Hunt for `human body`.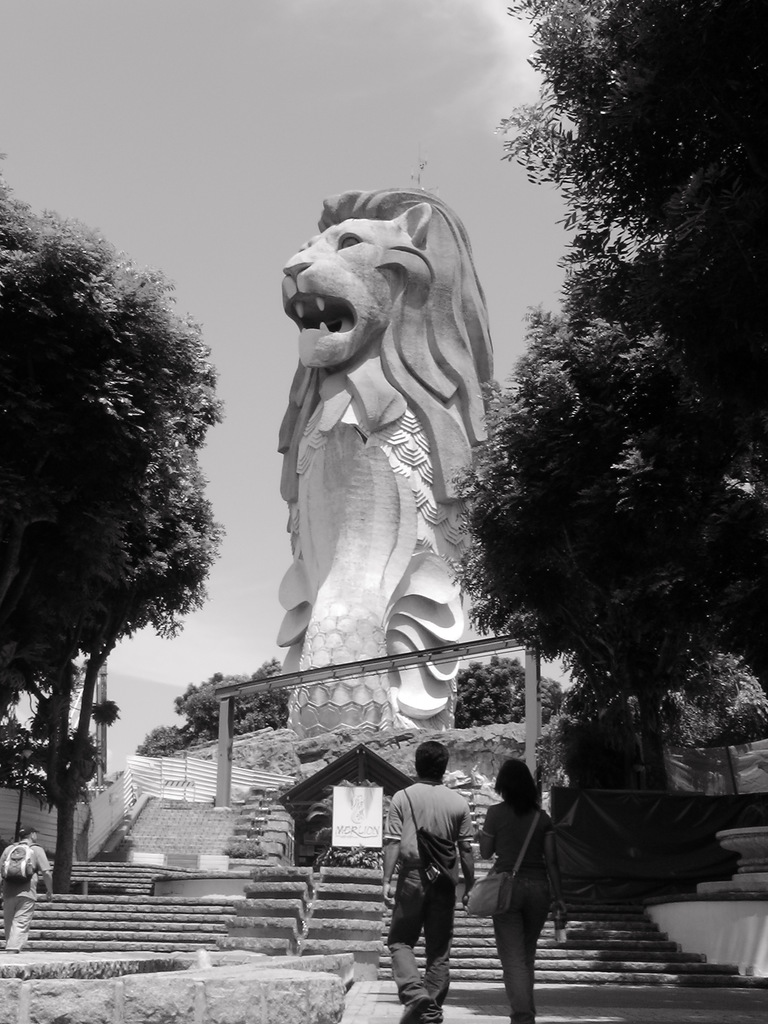
Hunted down at (left=3, top=818, right=55, bottom=956).
